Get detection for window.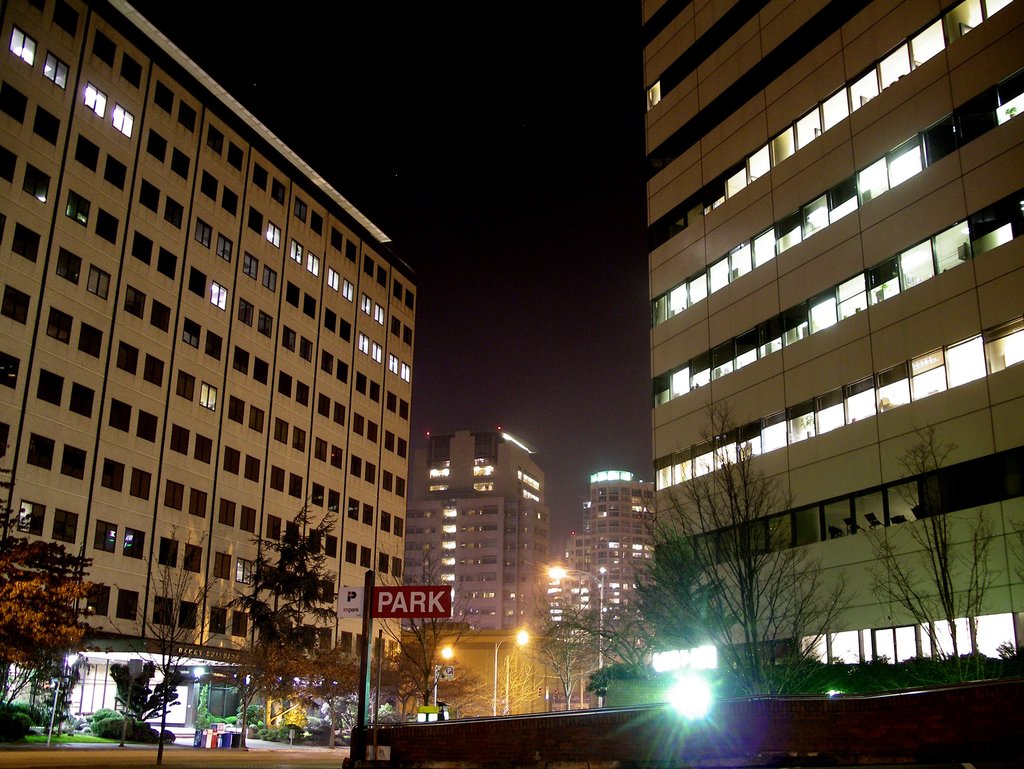
Detection: 365 463 380 486.
